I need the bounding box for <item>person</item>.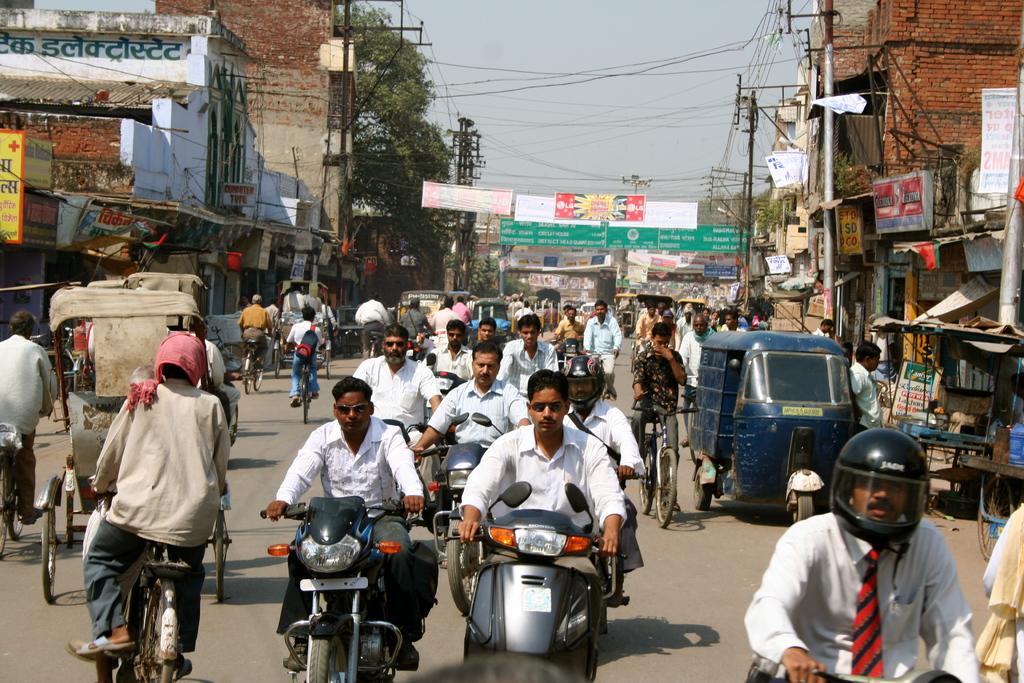
Here it is: l=454, t=365, r=626, b=648.
